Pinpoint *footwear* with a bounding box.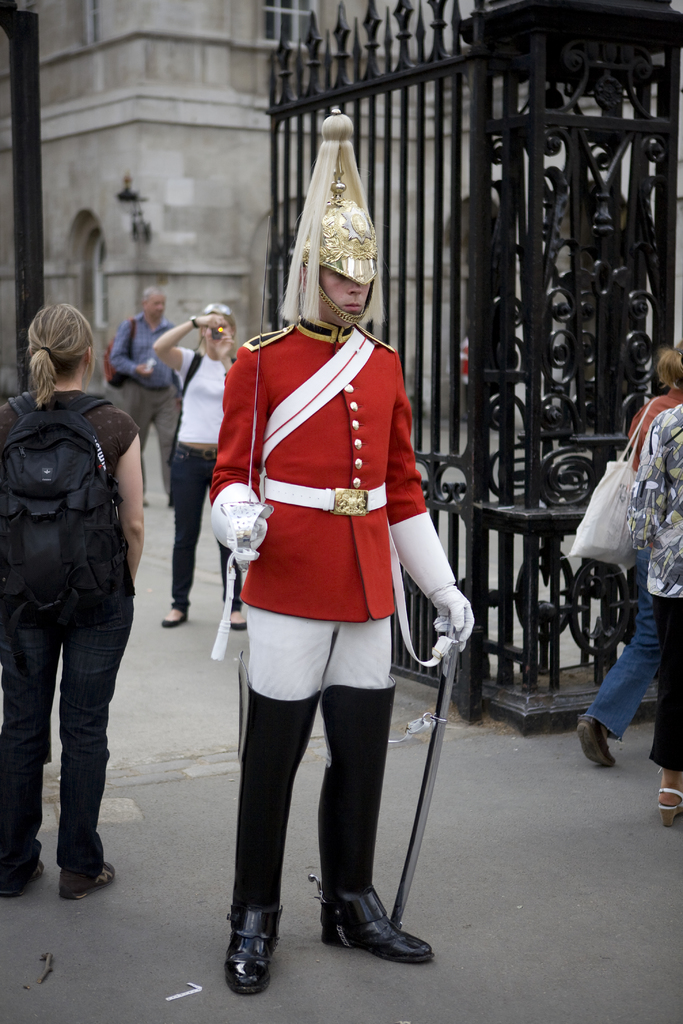
detection(57, 863, 113, 901).
